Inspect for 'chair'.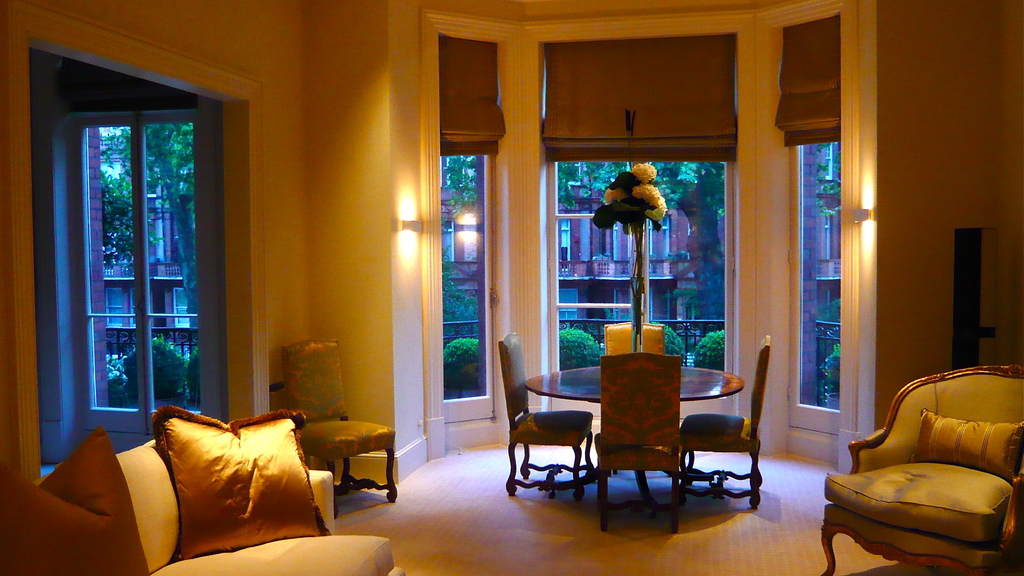
Inspection: detection(678, 331, 766, 516).
